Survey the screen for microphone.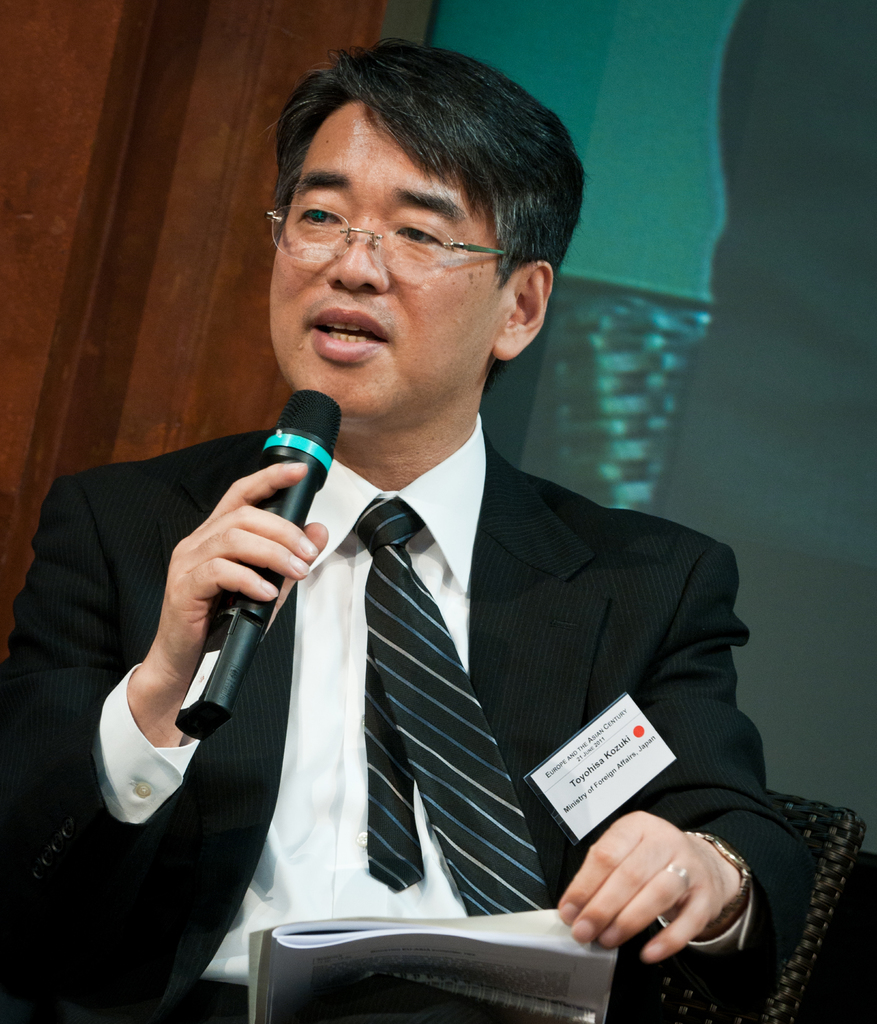
Survey found: bbox(175, 388, 342, 742).
